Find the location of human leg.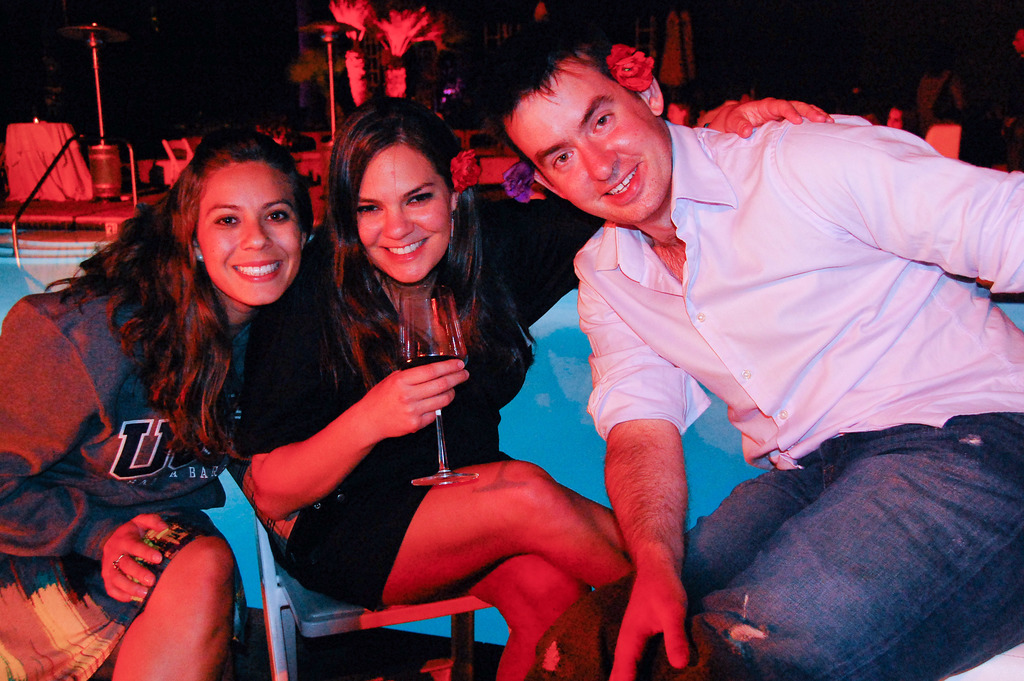
Location: detection(458, 555, 591, 678).
